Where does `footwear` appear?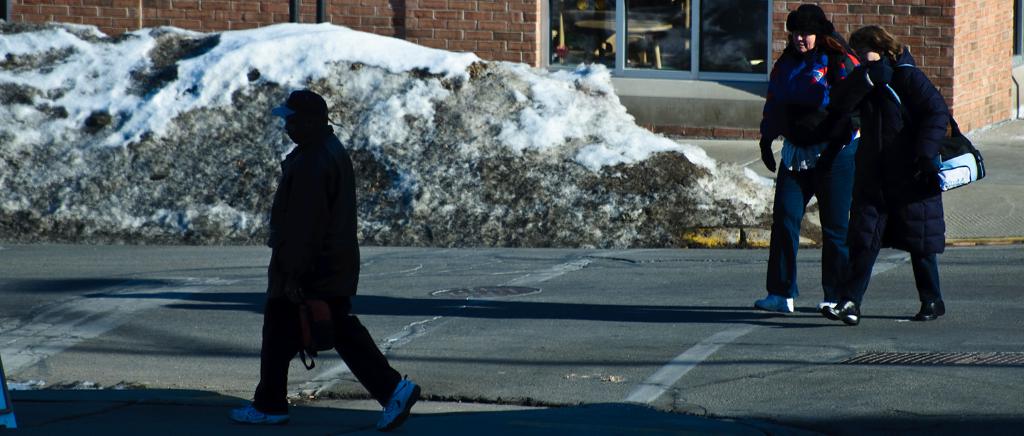
Appears at 915/302/945/322.
